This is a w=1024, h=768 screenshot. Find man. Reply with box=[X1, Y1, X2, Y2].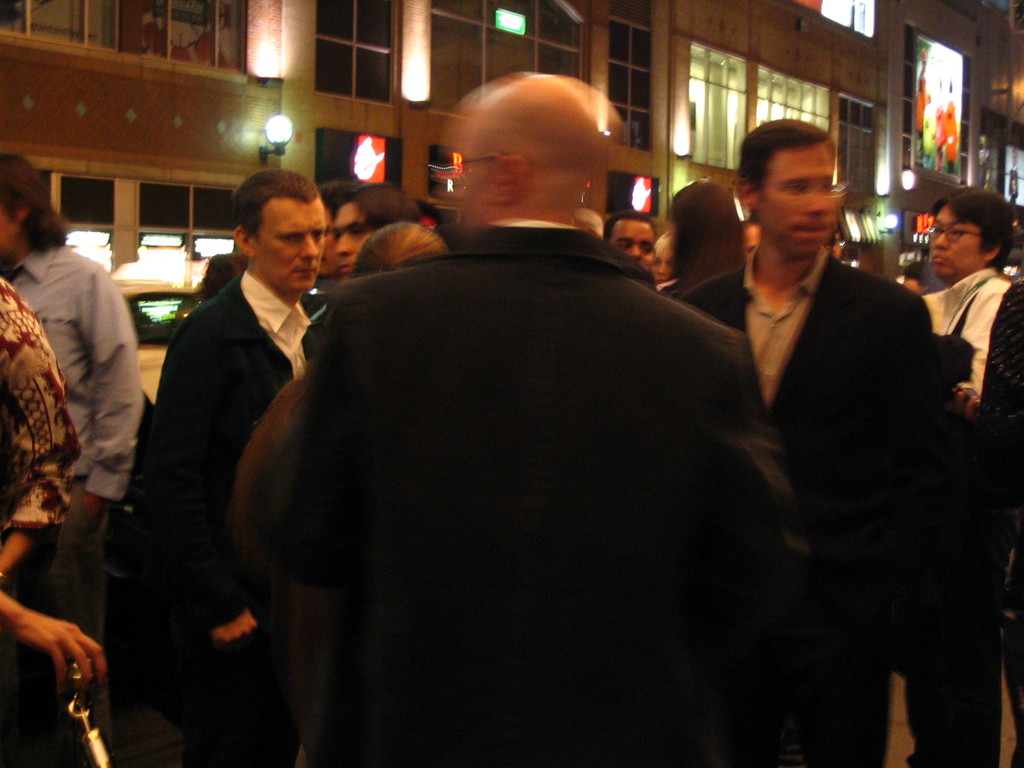
box=[676, 115, 942, 767].
